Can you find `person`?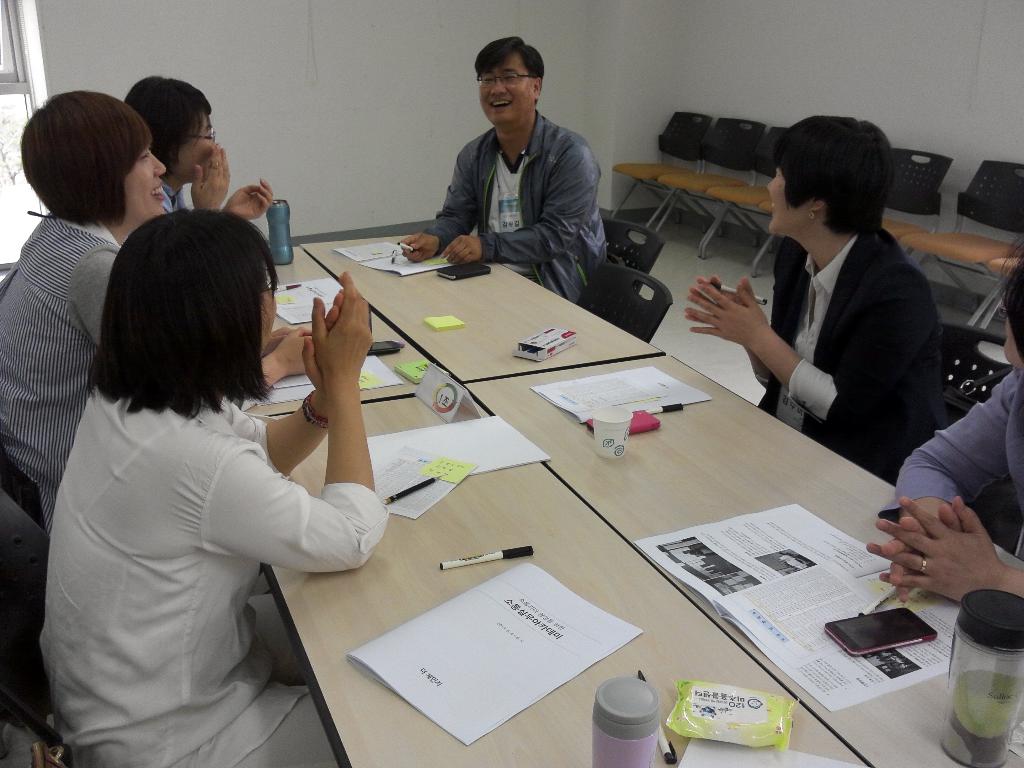
Yes, bounding box: <bbox>125, 75, 272, 222</bbox>.
